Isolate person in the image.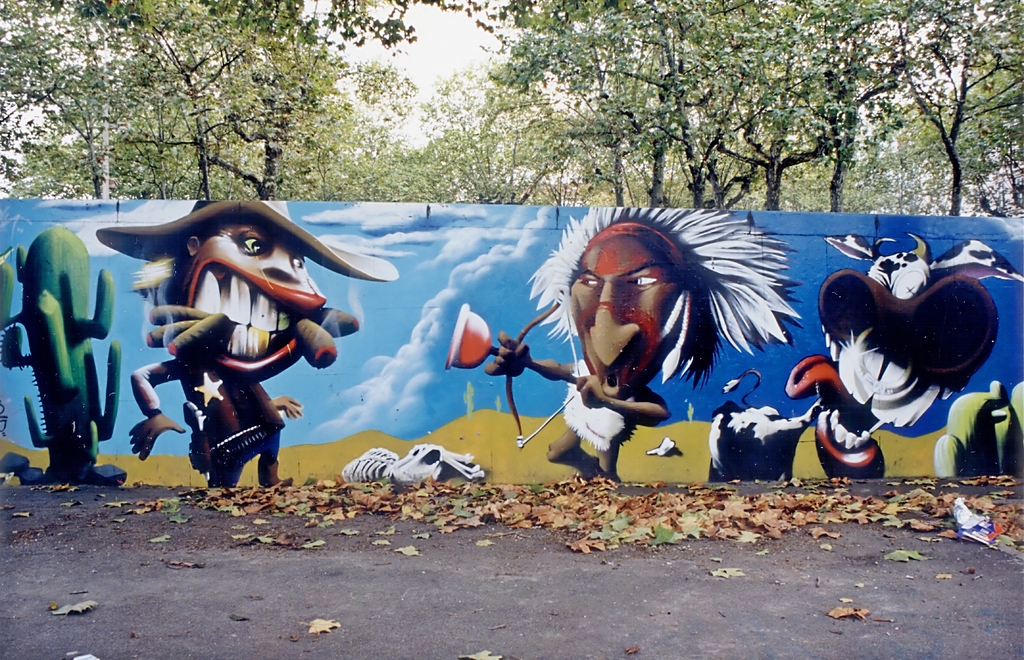
Isolated region: locate(92, 199, 399, 490).
